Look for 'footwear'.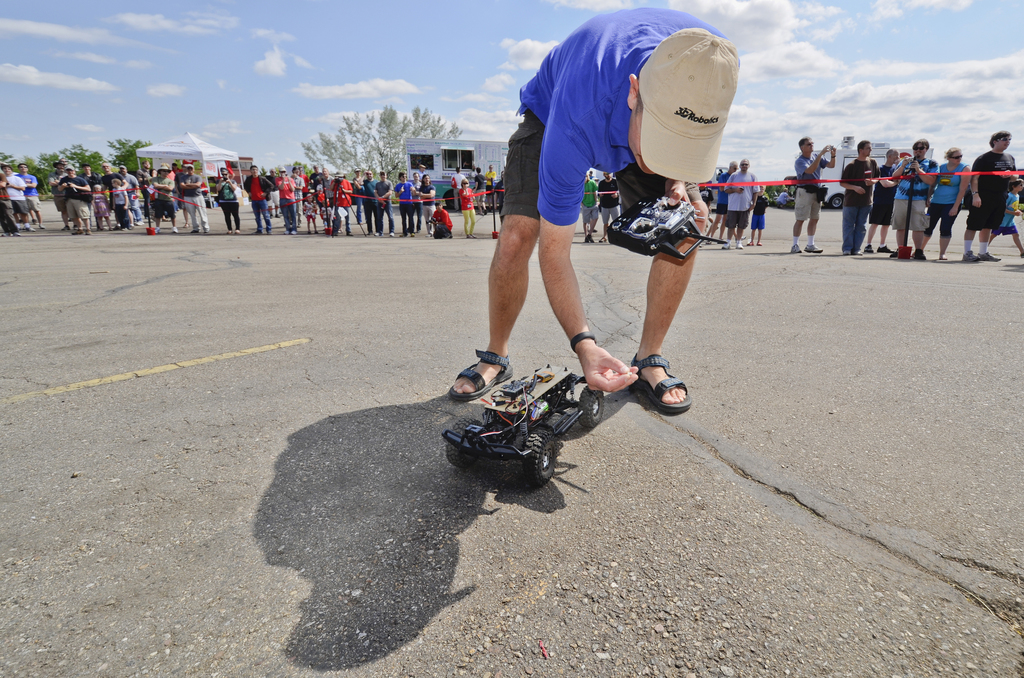
Found: select_region(735, 239, 744, 251).
